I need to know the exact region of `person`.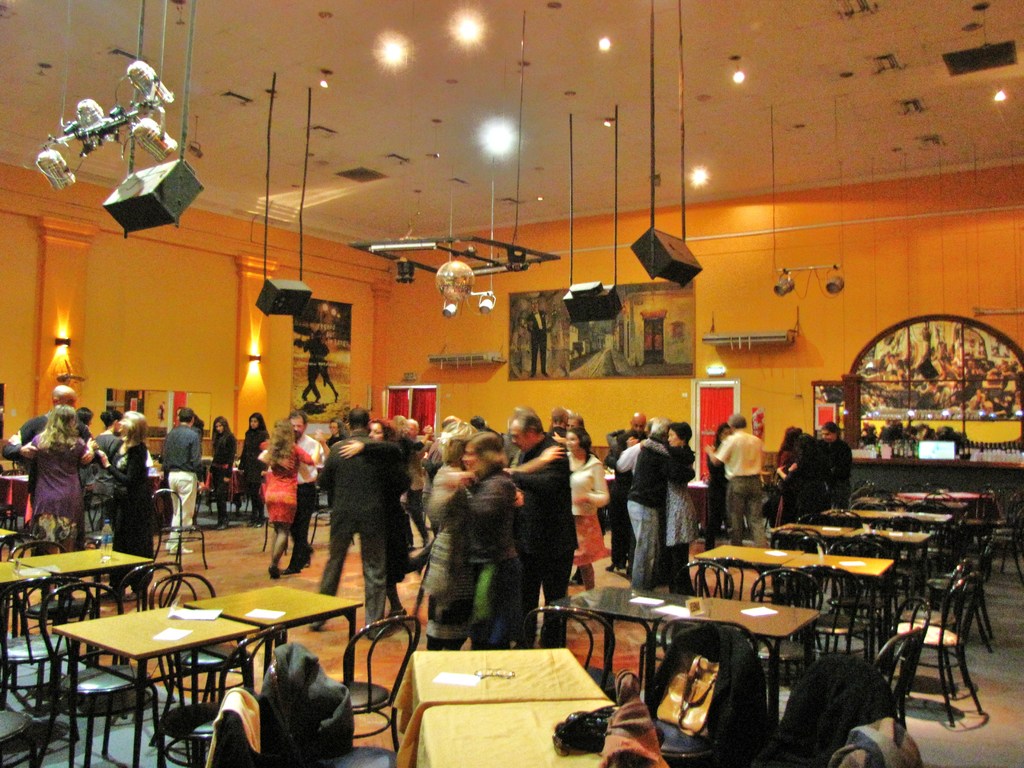
Region: BBox(694, 412, 788, 569).
